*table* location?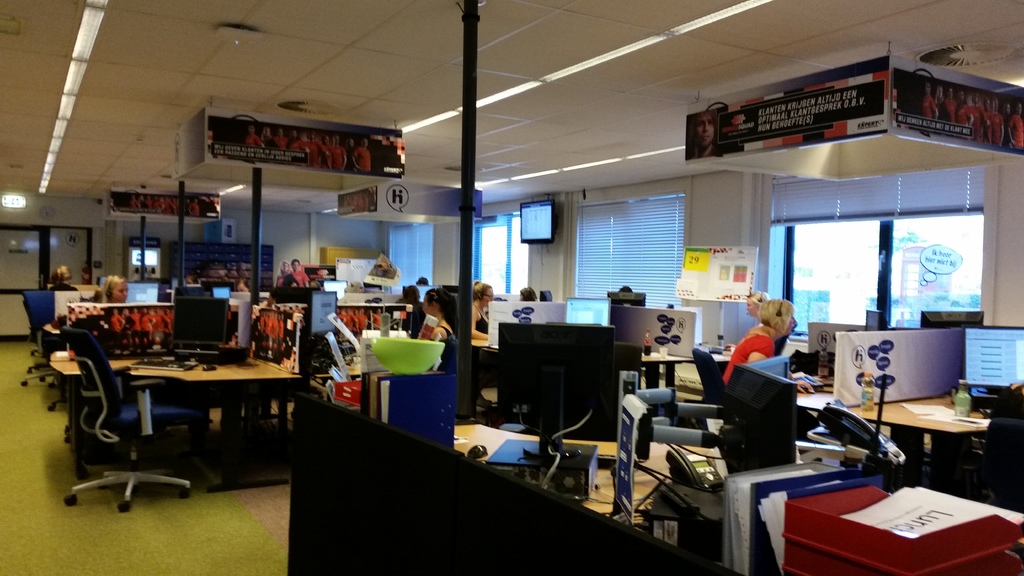
rect(119, 344, 309, 490)
